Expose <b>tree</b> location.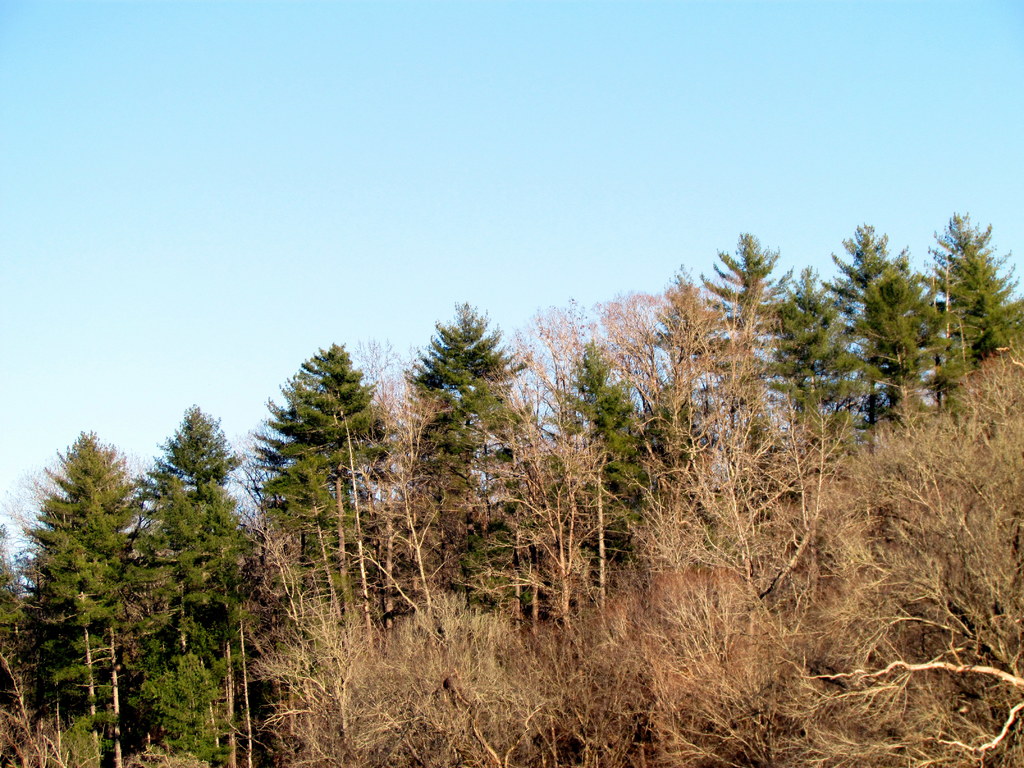
Exposed at l=234, t=335, r=403, b=591.
